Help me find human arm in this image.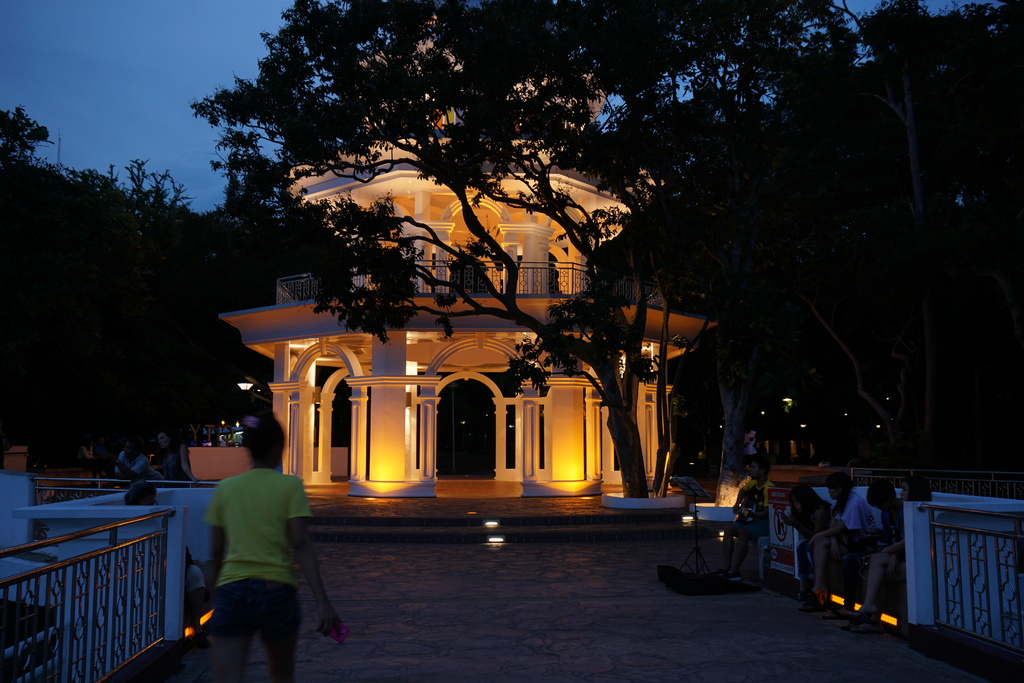
Found it: x1=204, y1=479, x2=232, y2=605.
